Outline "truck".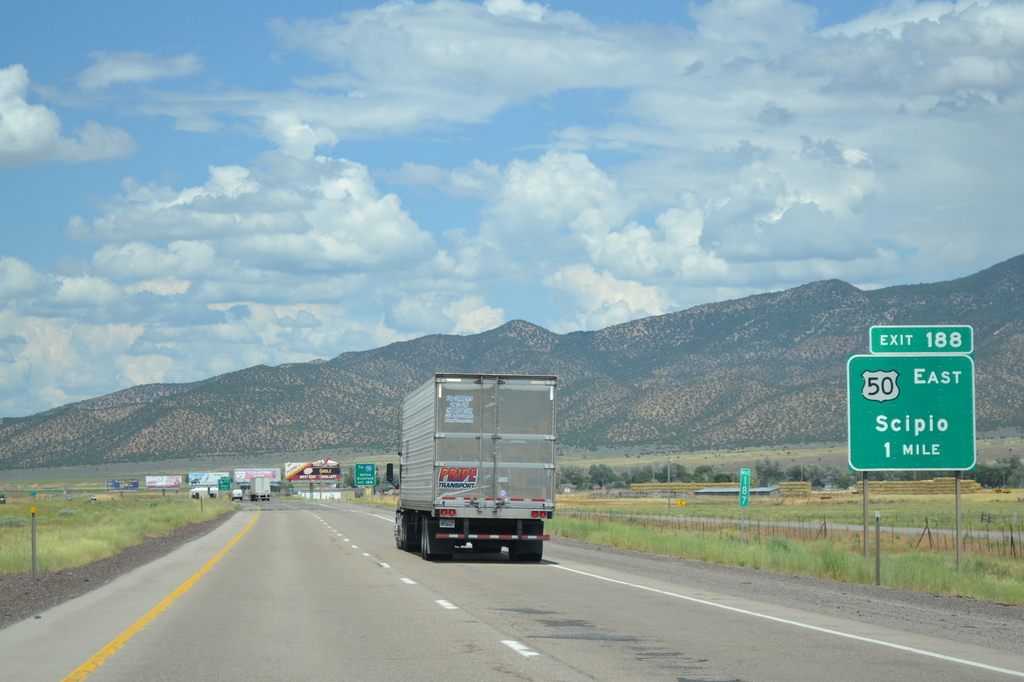
Outline: crop(410, 376, 568, 574).
